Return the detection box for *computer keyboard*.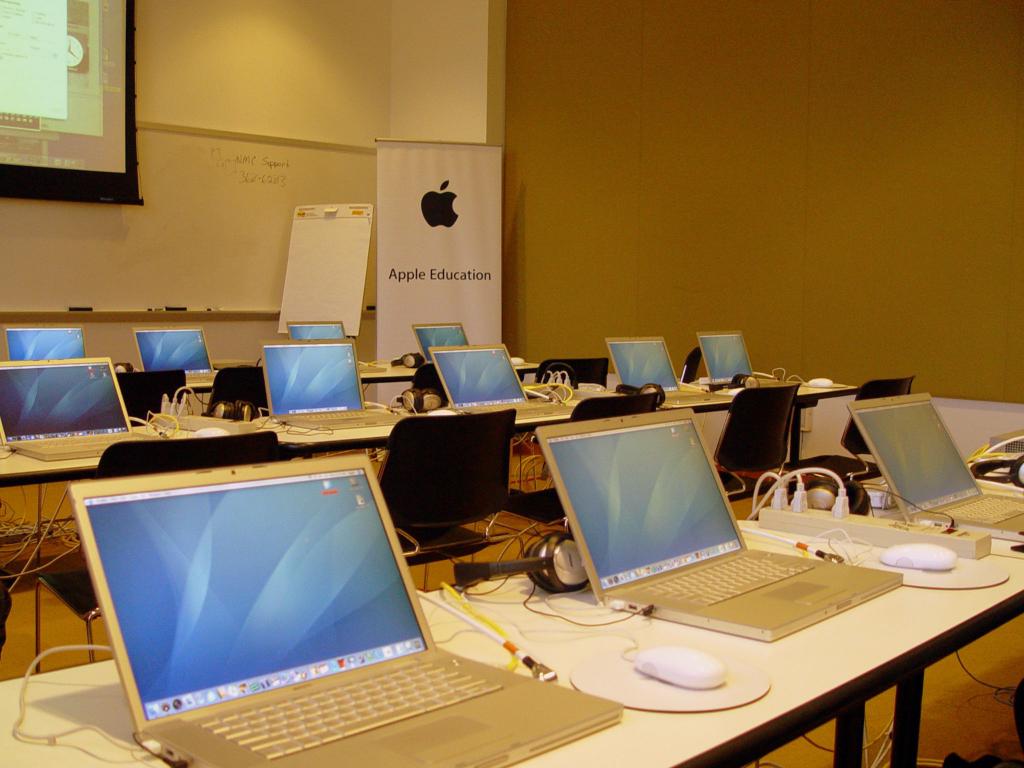
x1=474 y1=397 x2=548 y2=413.
